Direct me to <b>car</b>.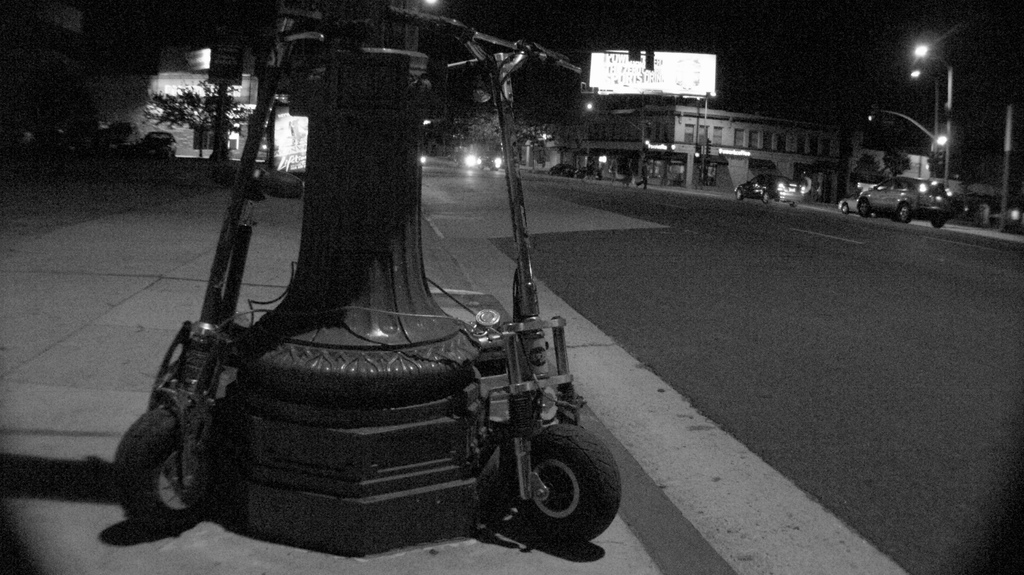
Direction: box=[550, 163, 581, 177].
